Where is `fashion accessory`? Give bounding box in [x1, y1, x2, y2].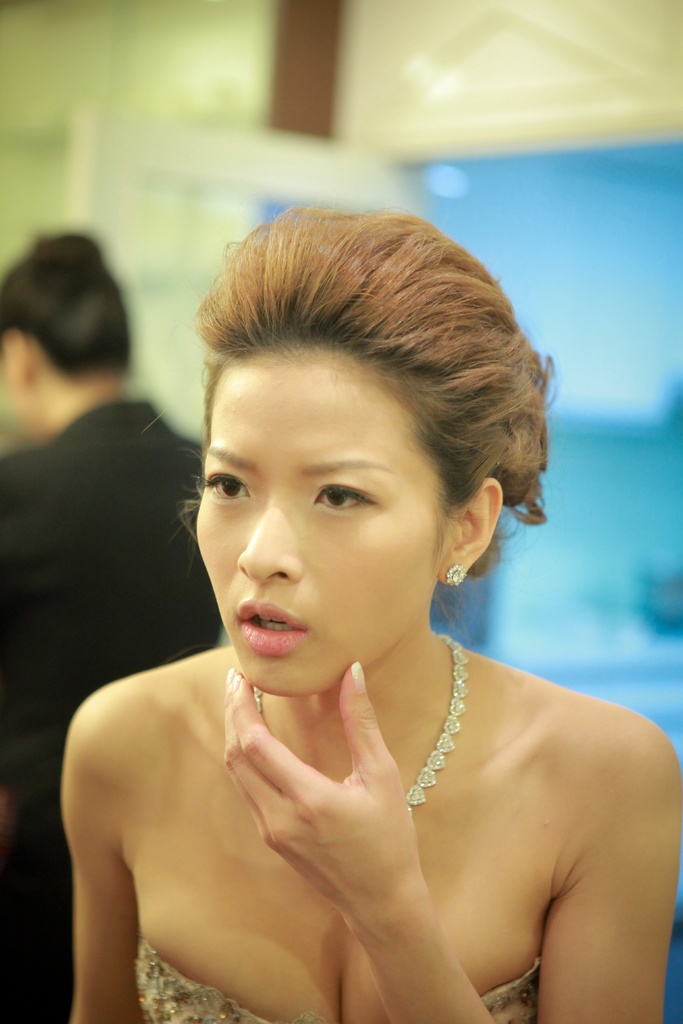
[446, 562, 469, 586].
